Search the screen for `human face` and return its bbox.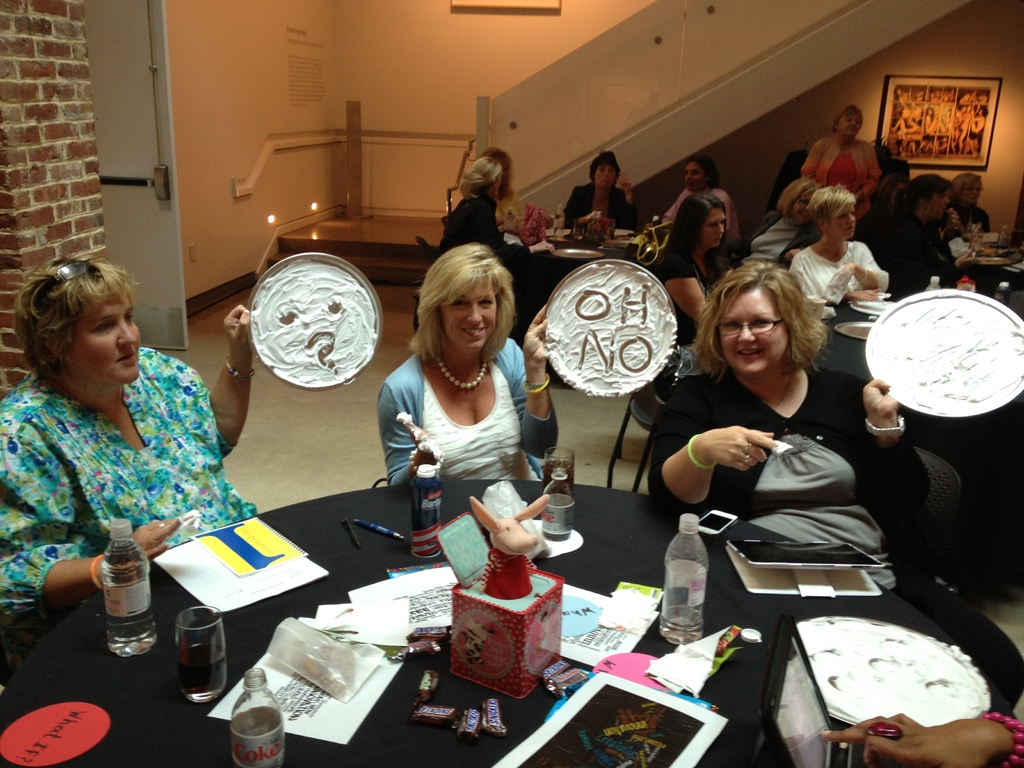
Found: <box>70,289,141,380</box>.
